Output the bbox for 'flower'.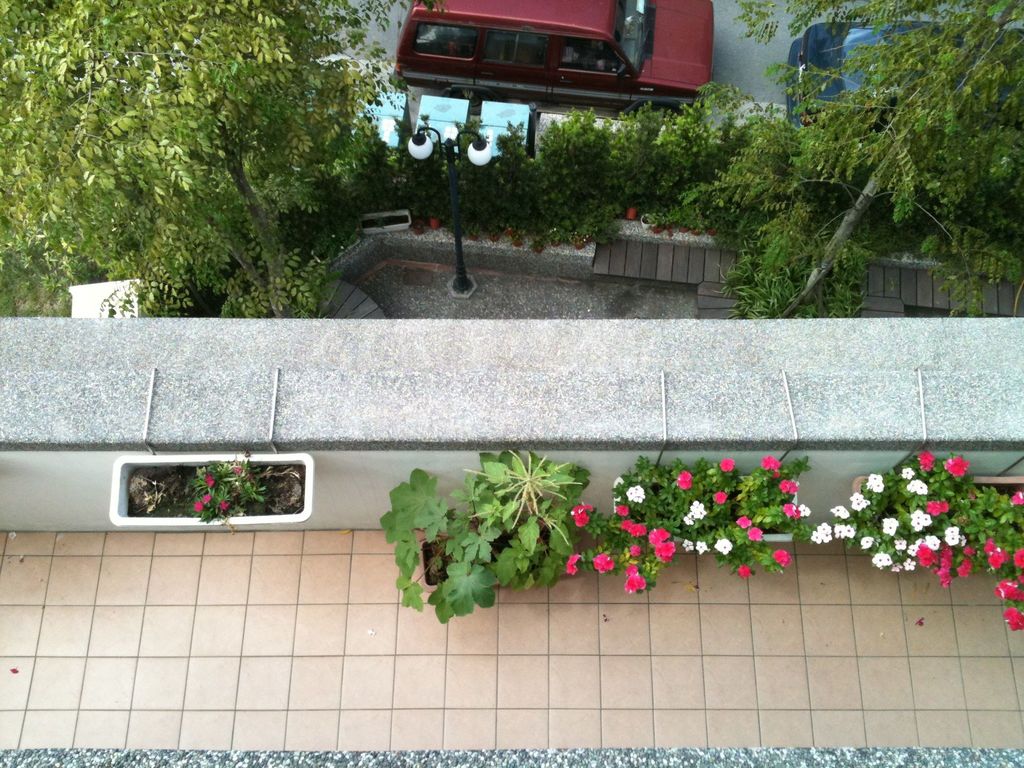
{"x1": 201, "y1": 495, "x2": 211, "y2": 504}.
